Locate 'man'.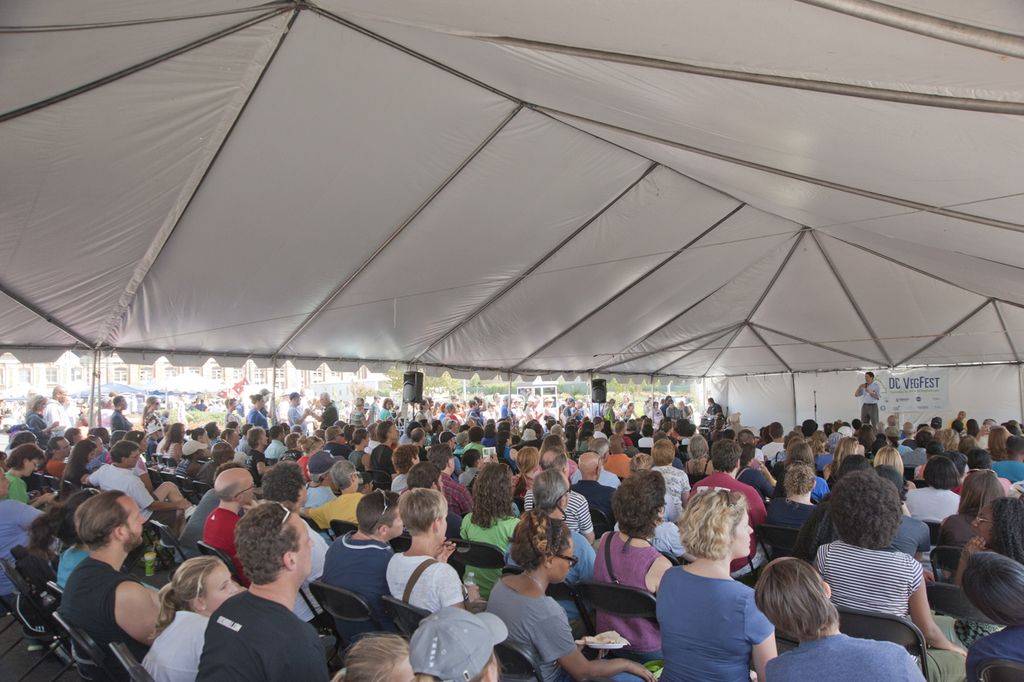
Bounding box: {"x1": 188, "y1": 518, "x2": 337, "y2": 681}.
